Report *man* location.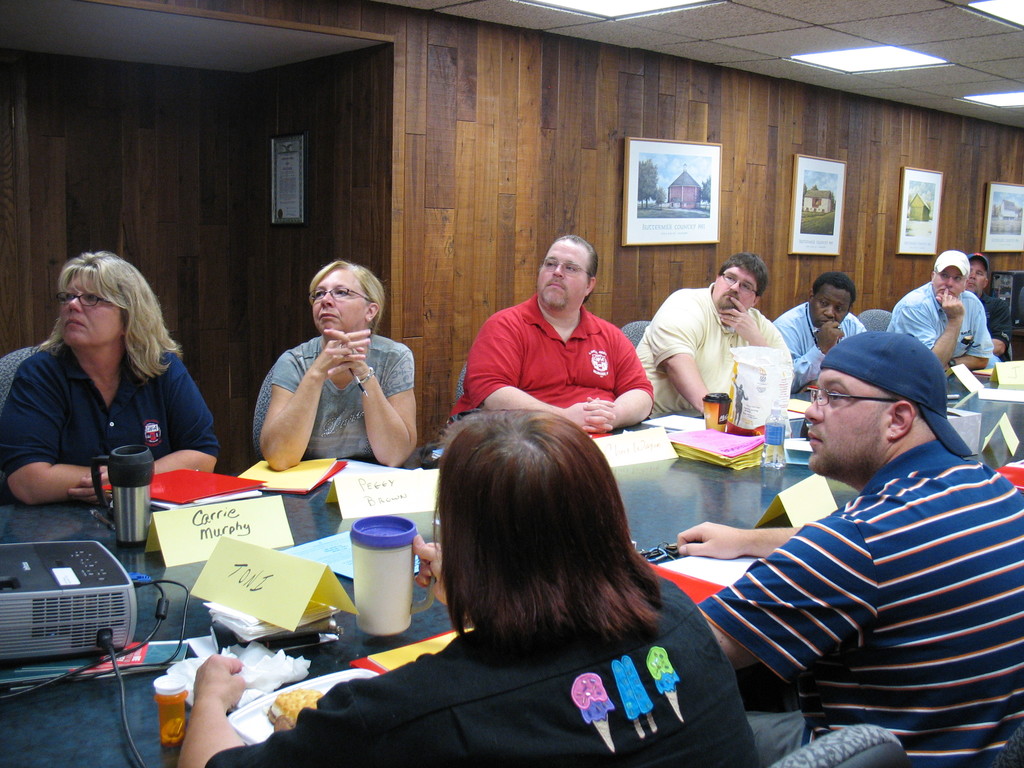
Report: rect(444, 233, 655, 433).
